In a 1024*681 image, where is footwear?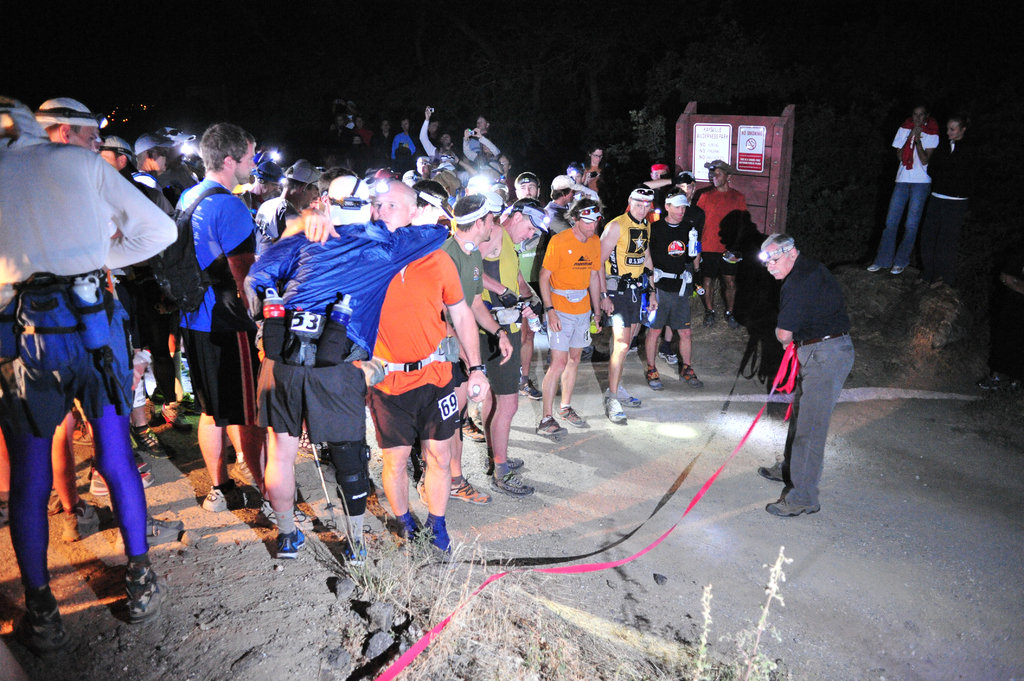
x1=869, y1=263, x2=882, y2=275.
